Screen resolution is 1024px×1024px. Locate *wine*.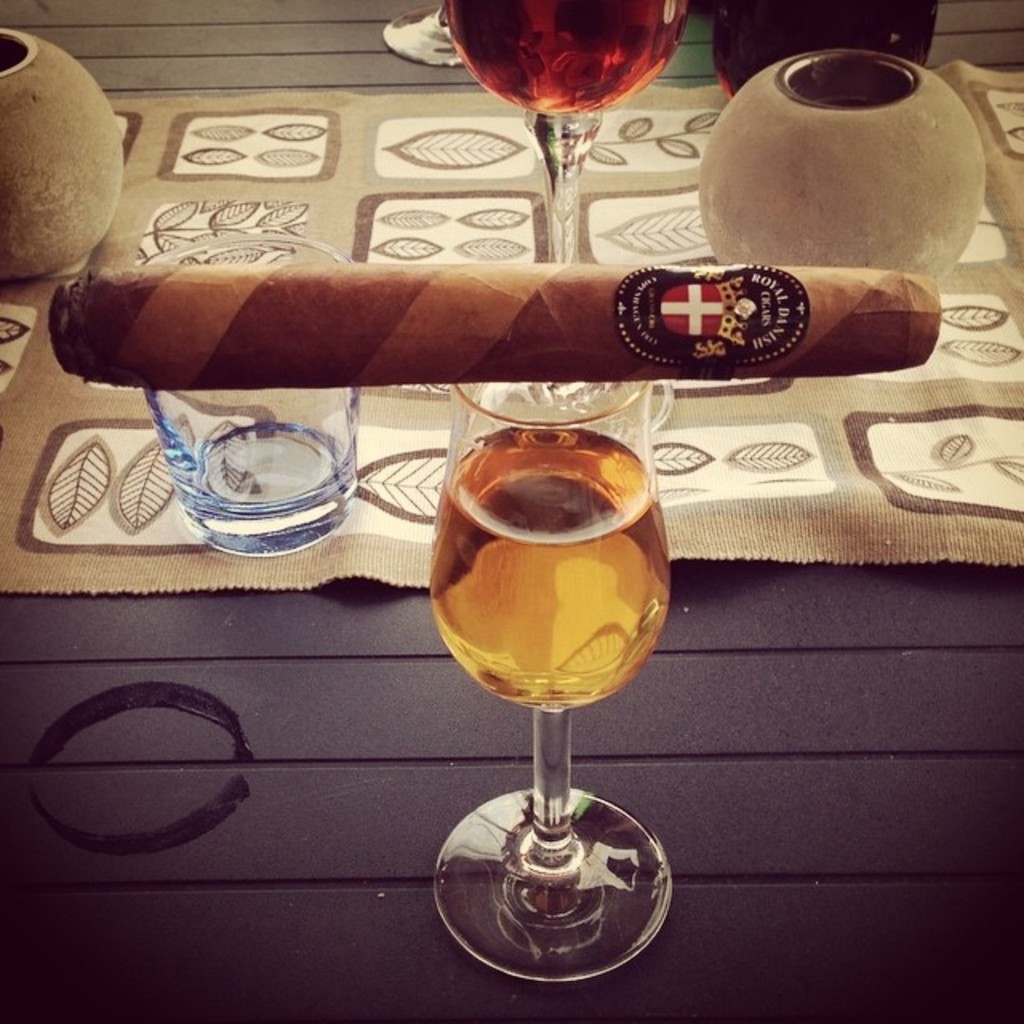
bbox=[712, 0, 934, 98].
